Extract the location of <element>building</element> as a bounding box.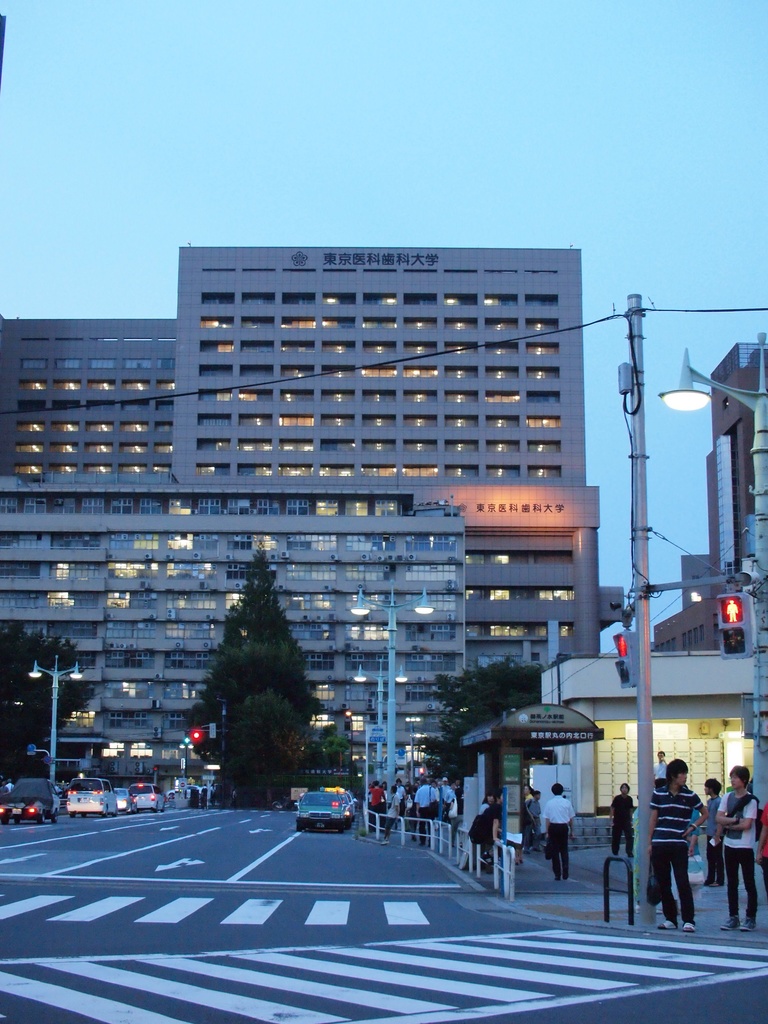
x1=655 y1=333 x2=767 y2=652.
